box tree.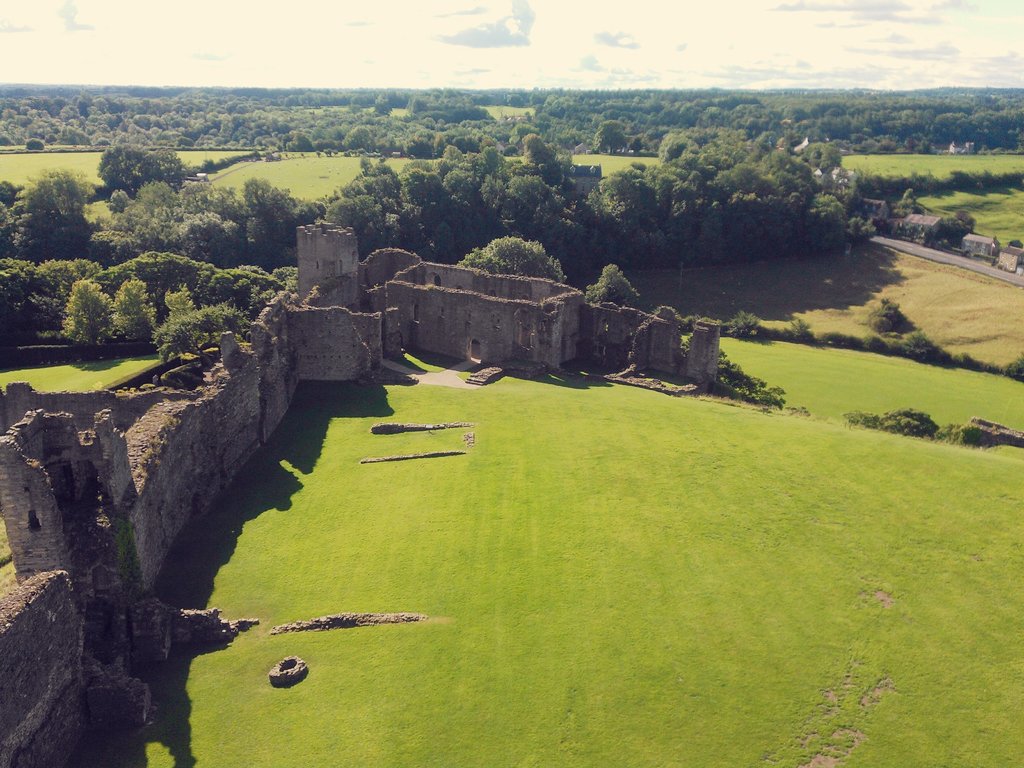
{"x1": 189, "y1": 305, "x2": 246, "y2": 346}.
